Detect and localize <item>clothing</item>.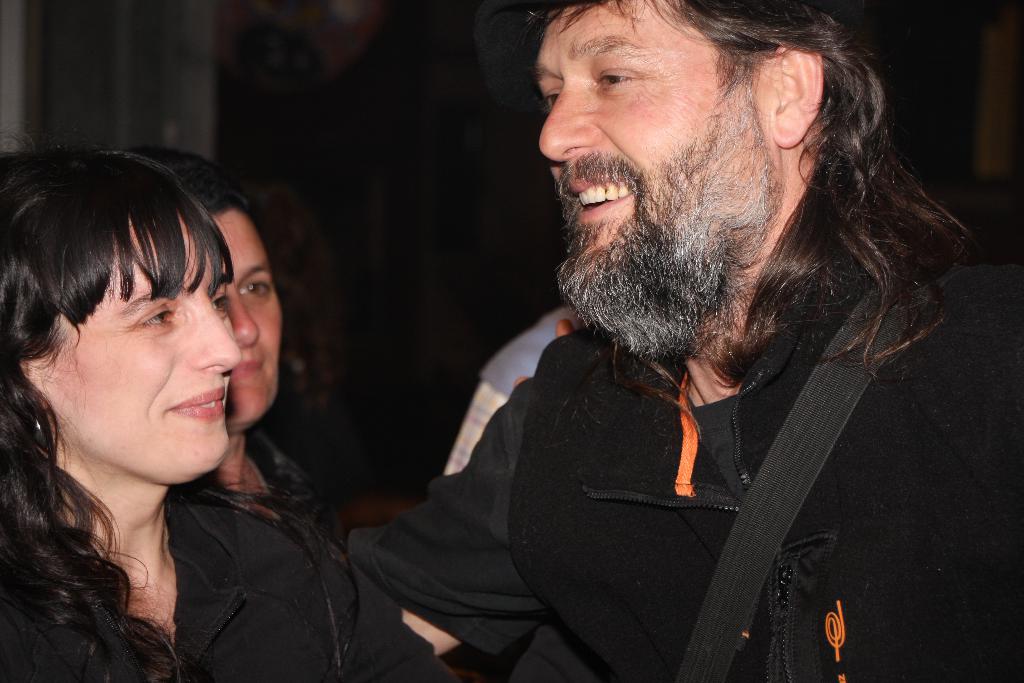
Localized at x1=250 y1=431 x2=350 y2=555.
